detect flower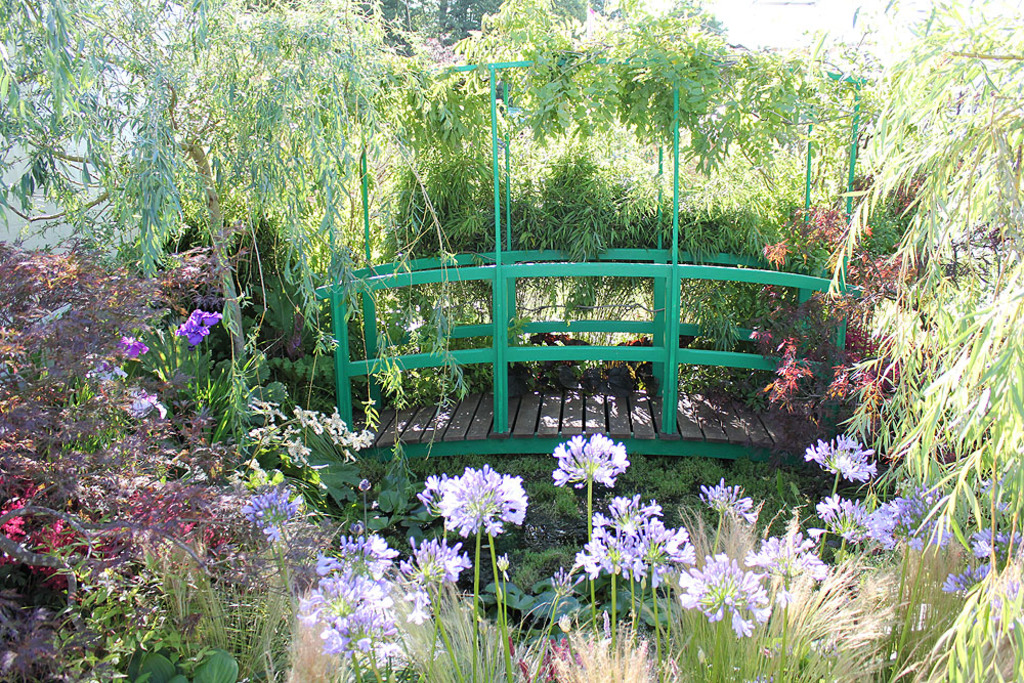
[941, 558, 990, 594]
